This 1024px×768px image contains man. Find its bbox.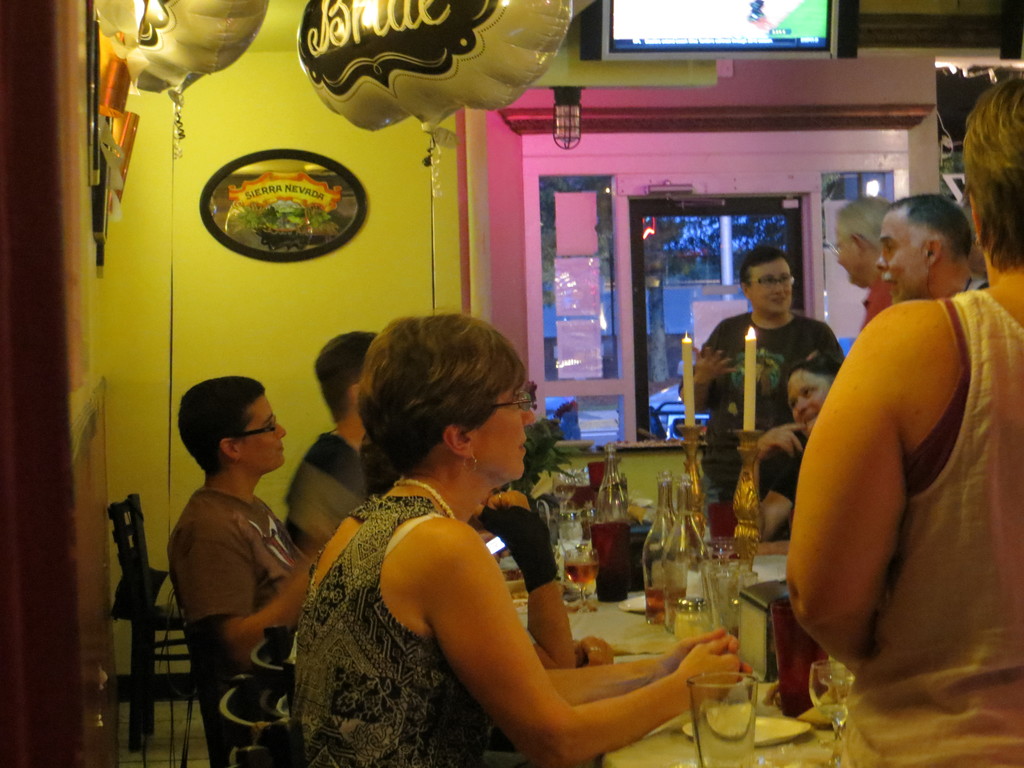
left=833, top=188, right=900, bottom=331.
